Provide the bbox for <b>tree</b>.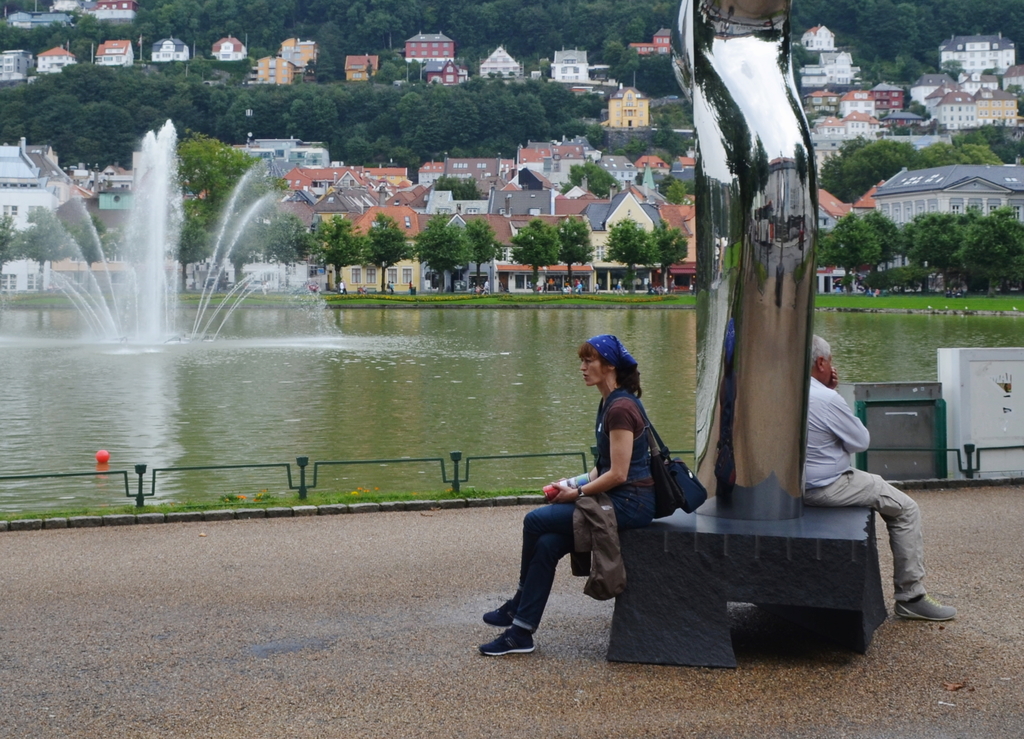
461, 217, 499, 288.
